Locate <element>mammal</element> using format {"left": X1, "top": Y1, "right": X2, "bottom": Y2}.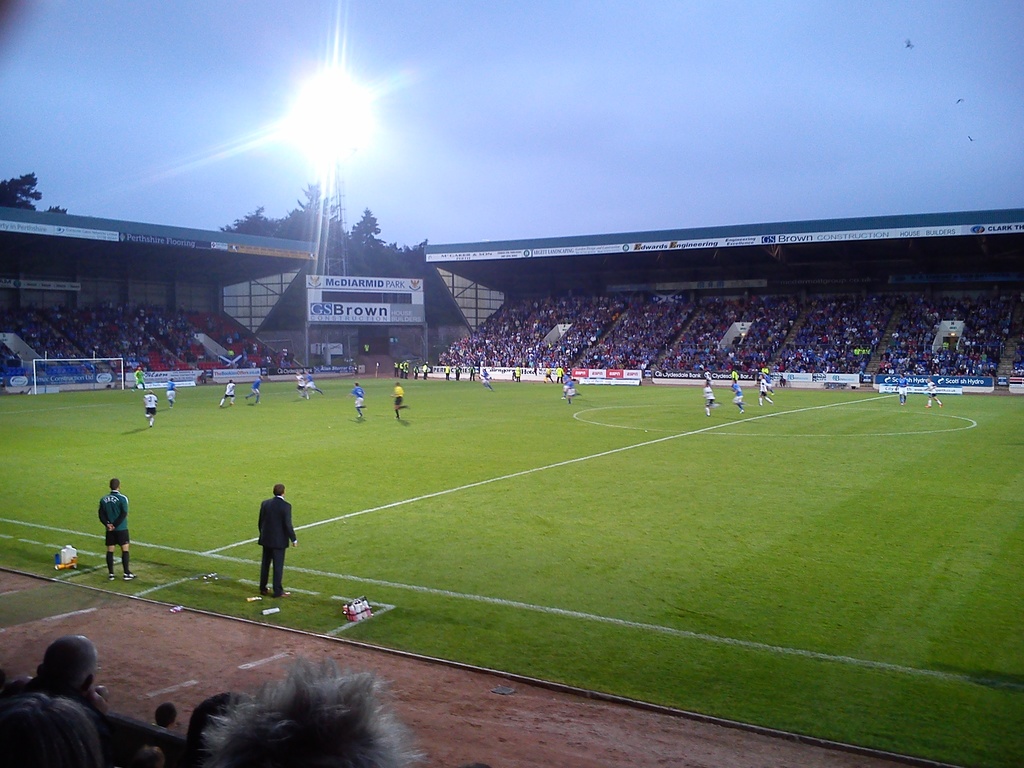
{"left": 220, "top": 378, "right": 238, "bottom": 408}.
